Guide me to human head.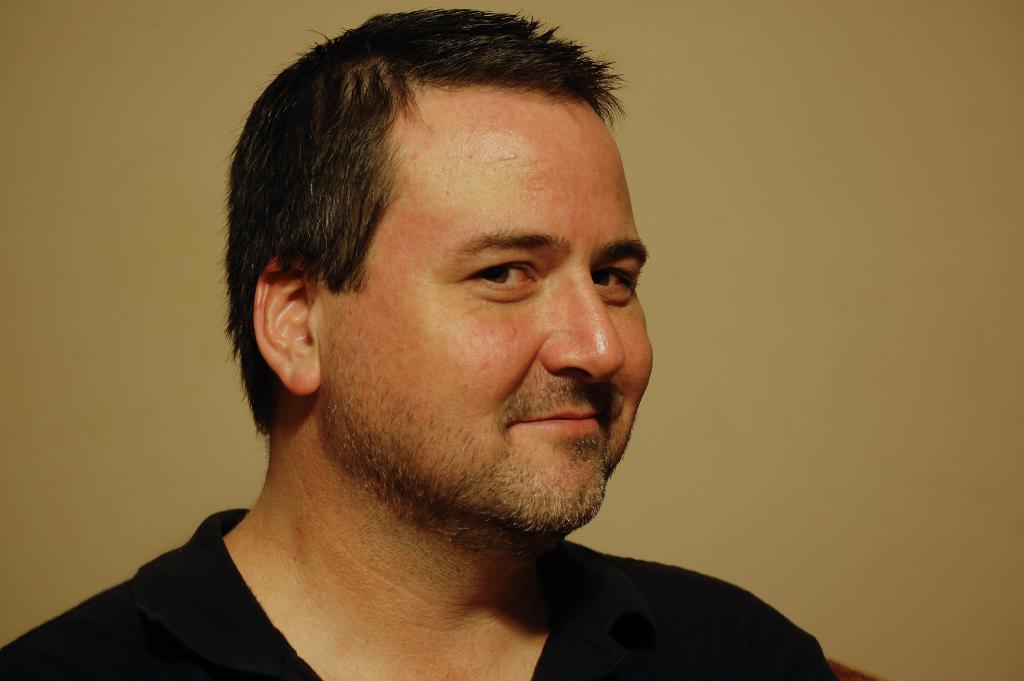
Guidance: crop(232, 13, 641, 504).
